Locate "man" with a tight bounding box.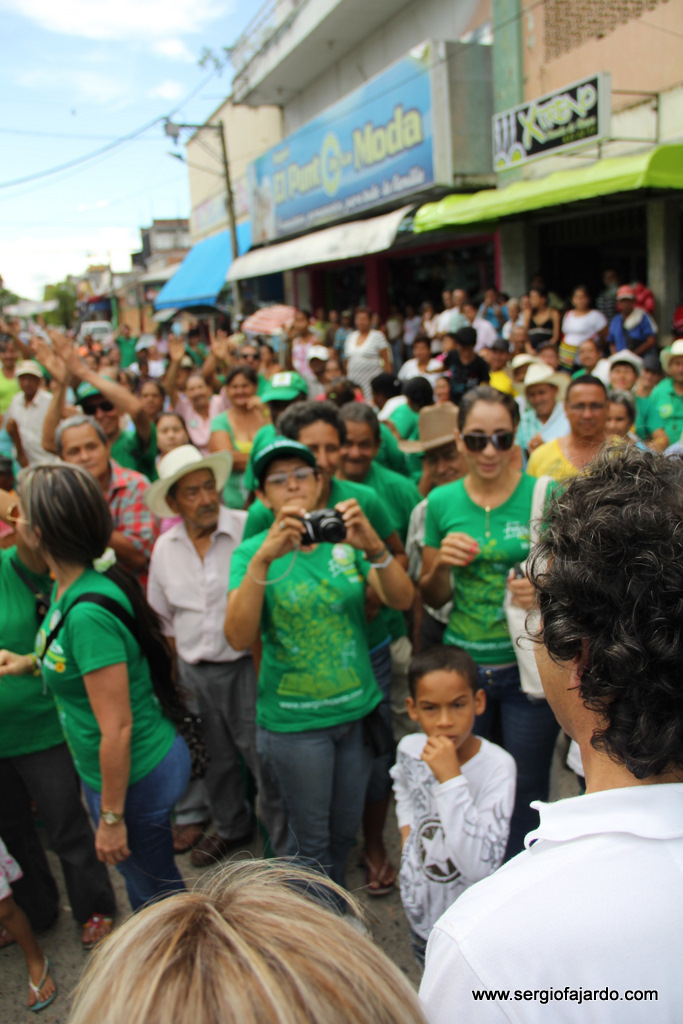
BBox(373, 633, 520, 976).
